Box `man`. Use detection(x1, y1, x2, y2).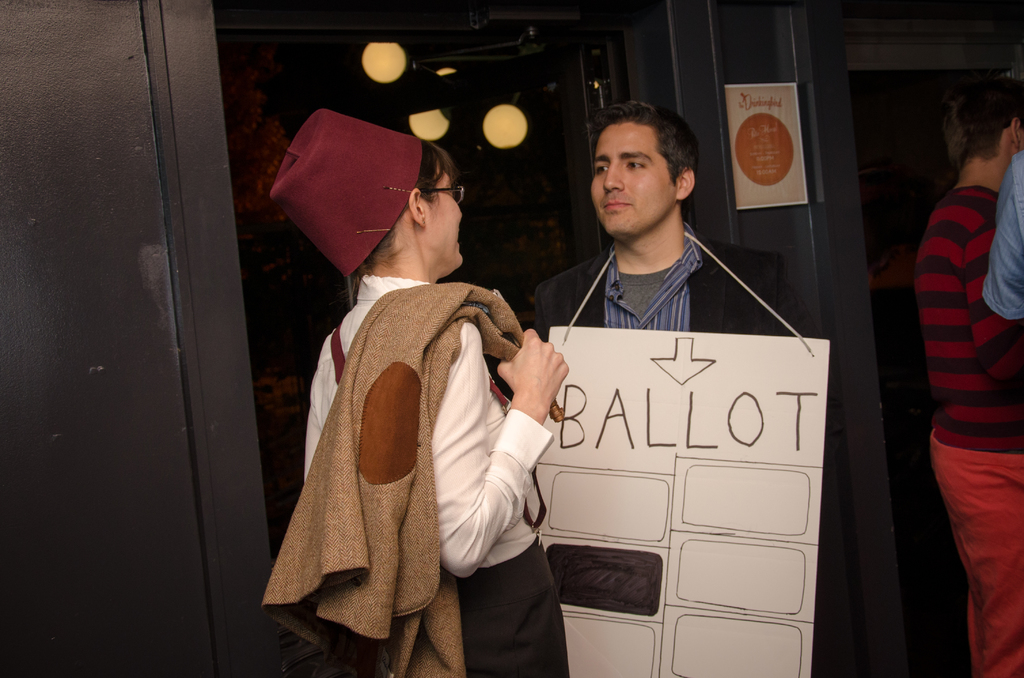
detection(511, 105, 820, 335).
